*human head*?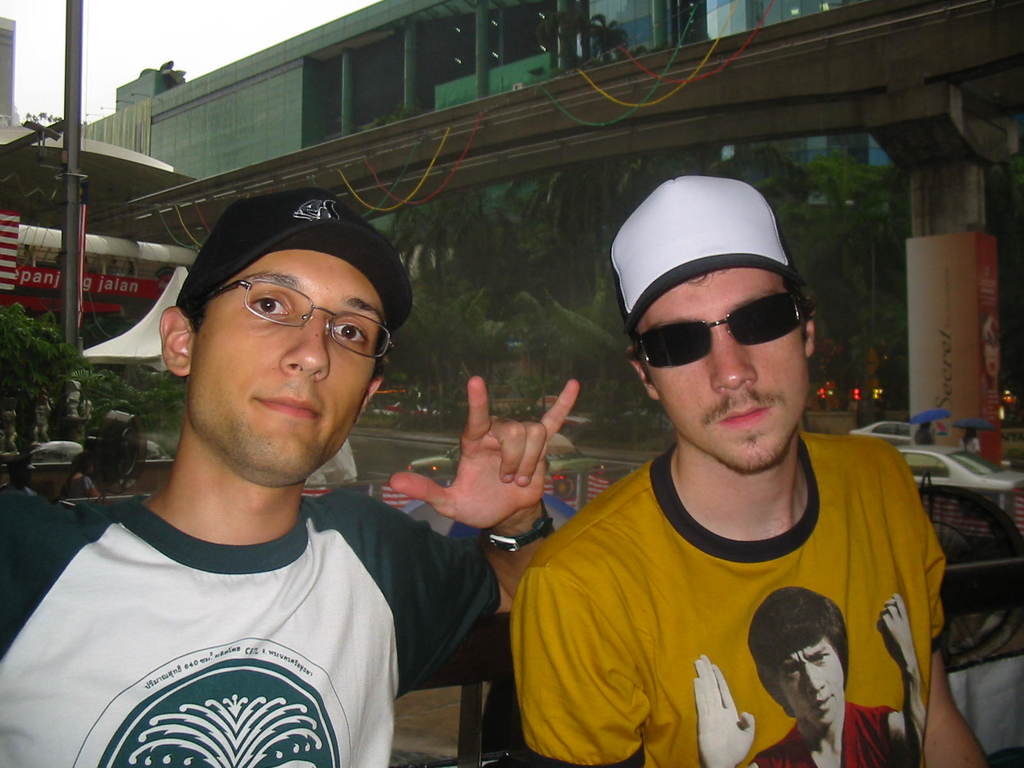
l=55, t=420, r=86, b=452
